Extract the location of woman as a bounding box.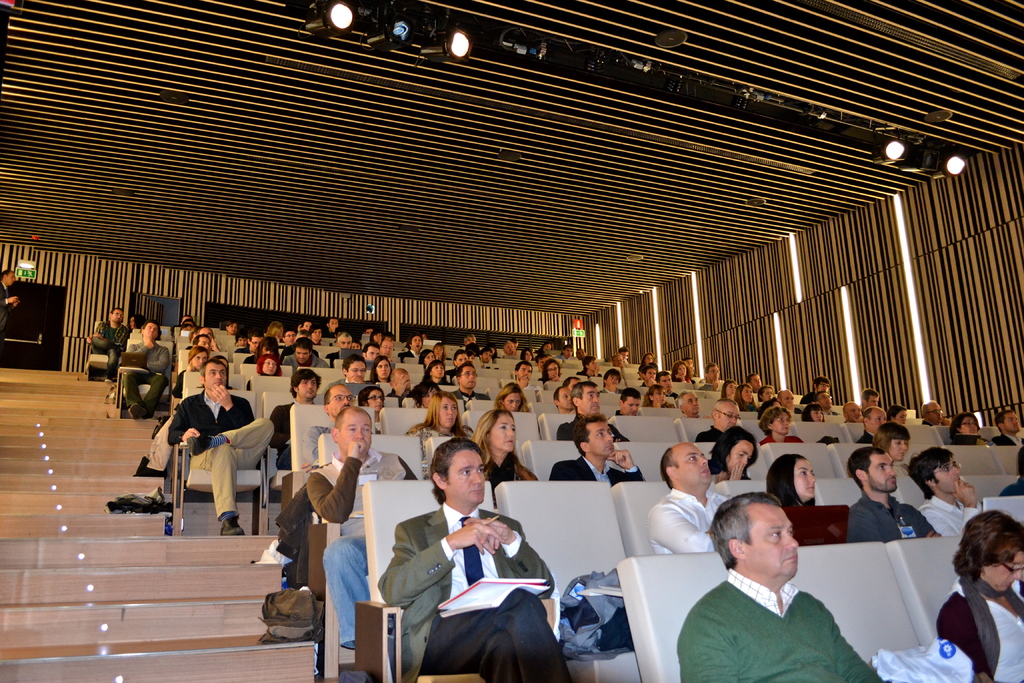
<bbox>518, 348, 533, 362</bbox>.
